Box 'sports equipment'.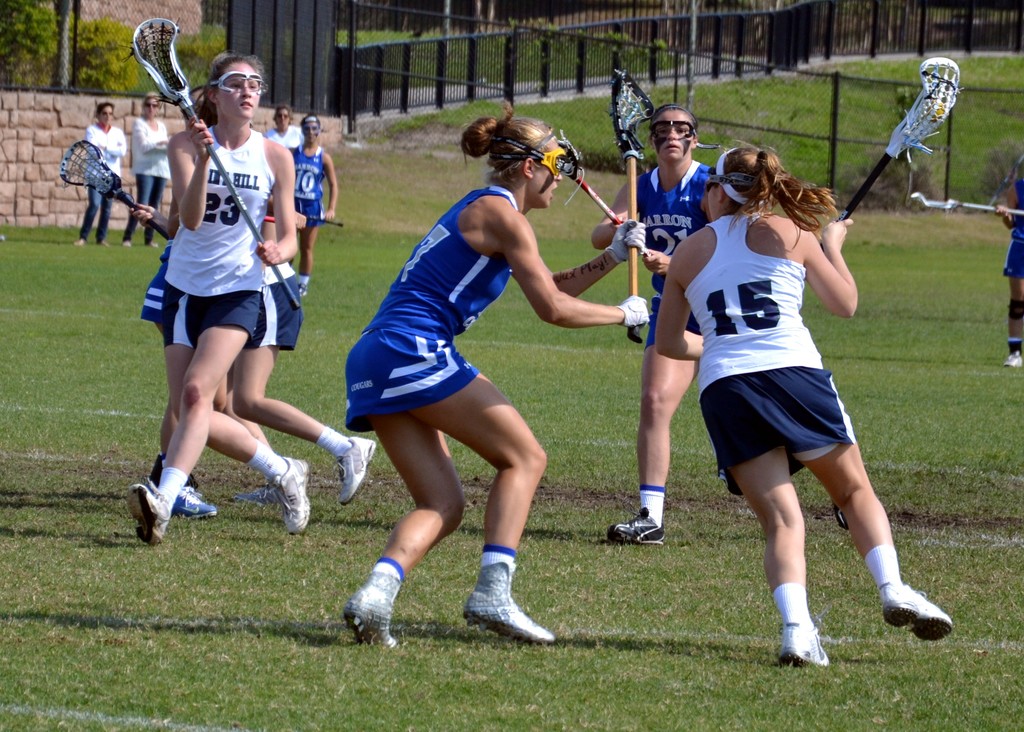
select_region(913, 192, 1023, 216).
